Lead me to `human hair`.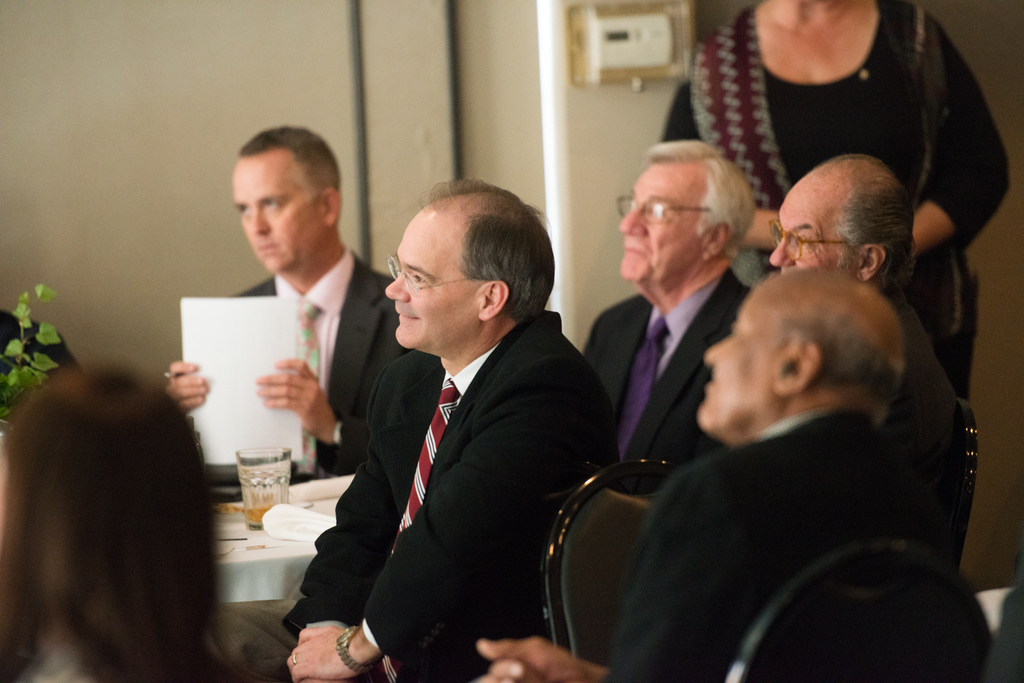
Lead to rect(819, 152, 922, 302).
